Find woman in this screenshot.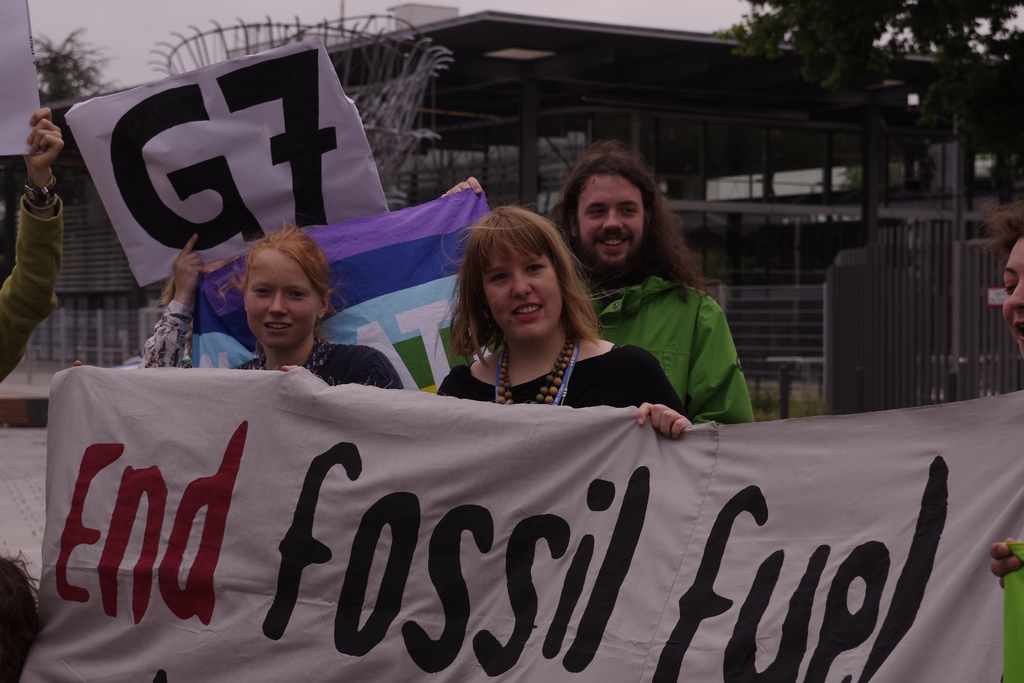
The bounding box for woman is left=426, top=200, right=632, bottom=443.
